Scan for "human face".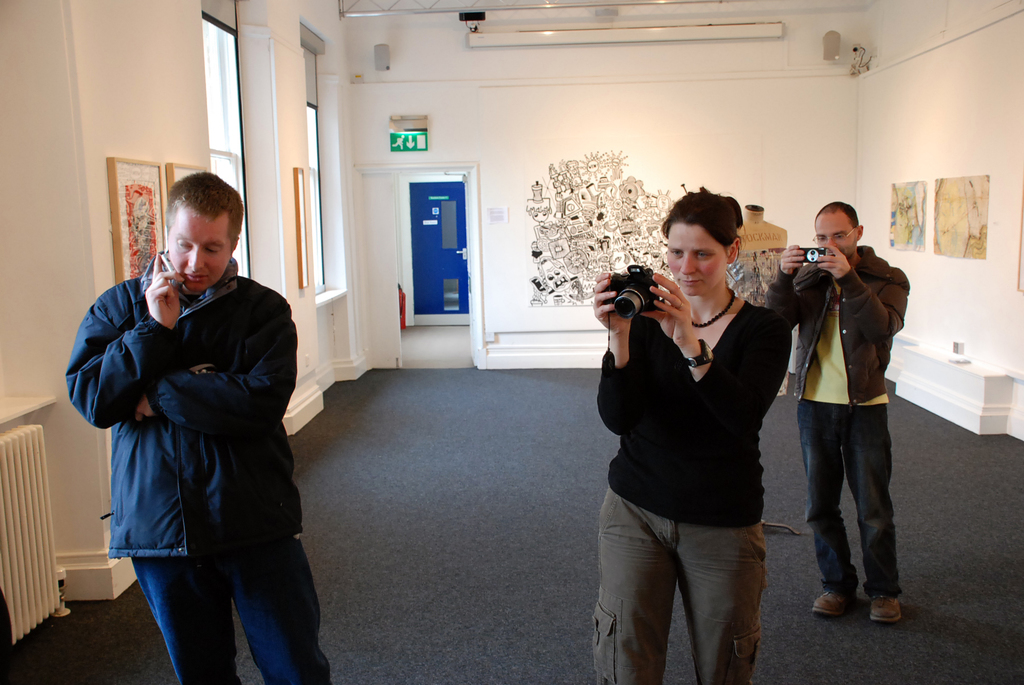
Scan result: locate(165, 209, 229, 294).
